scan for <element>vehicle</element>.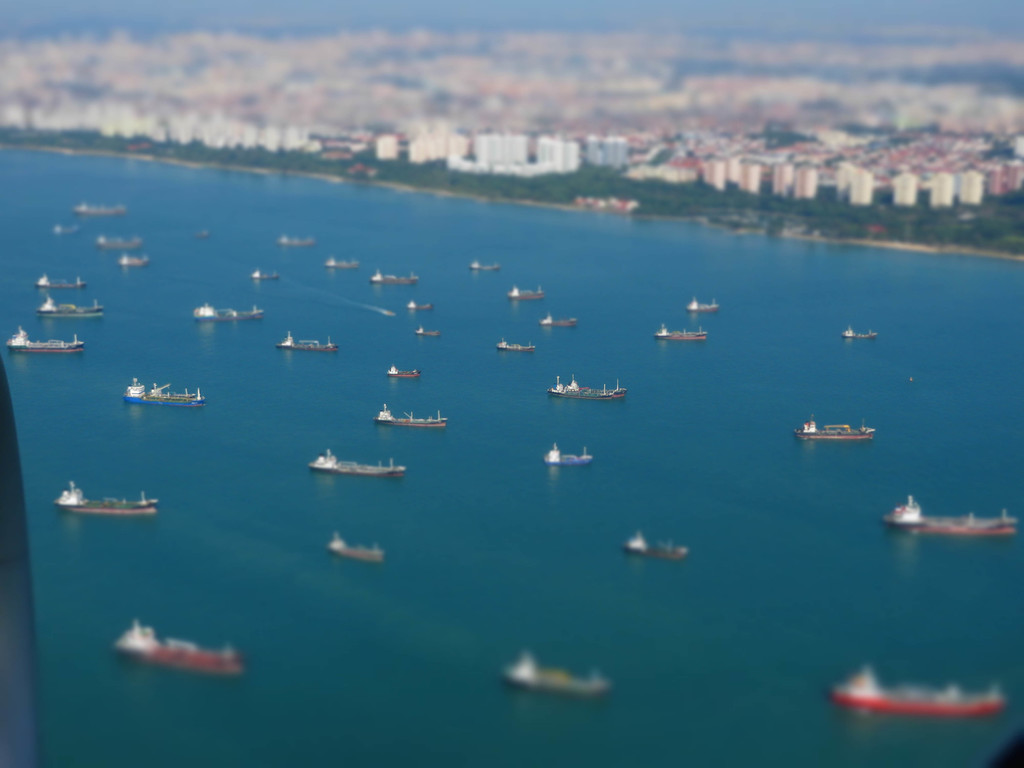
Scan result: 249,270,285,280.
